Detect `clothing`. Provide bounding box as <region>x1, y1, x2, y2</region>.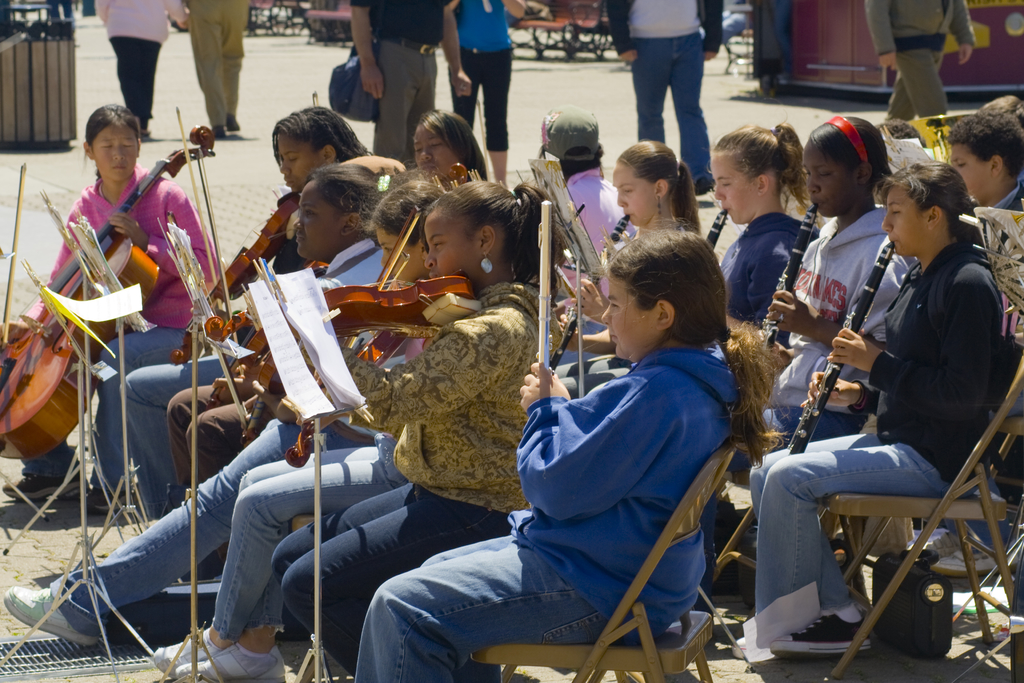
<region>28, 156, 218, 488</region>.
